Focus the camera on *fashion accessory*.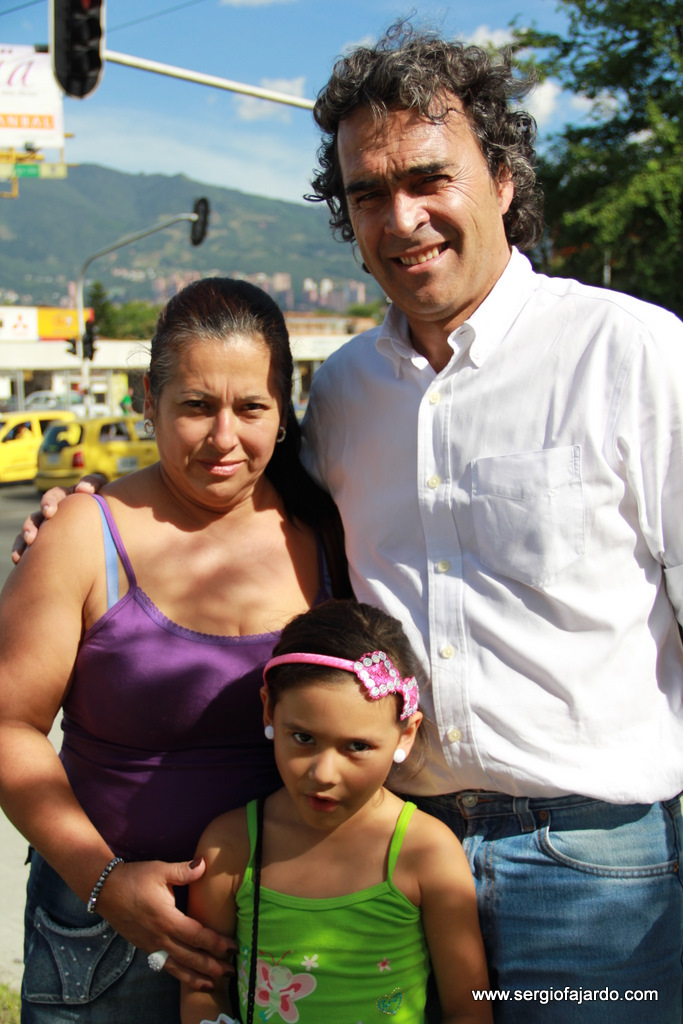
Focus region: [140, 947, 174, 975].
